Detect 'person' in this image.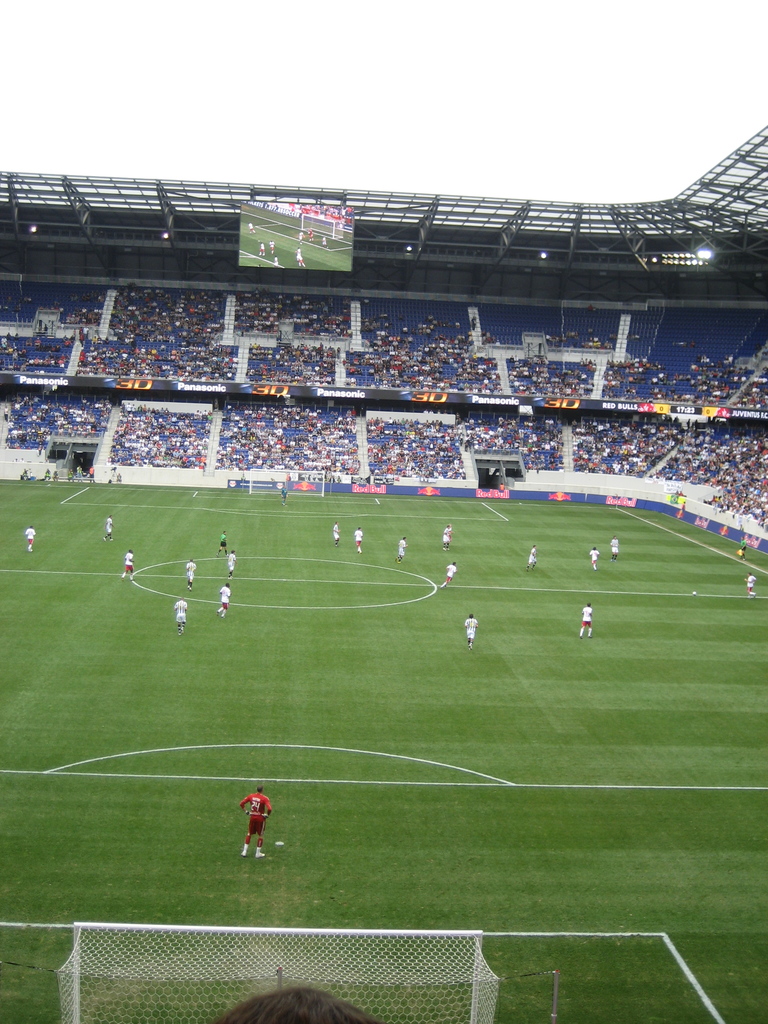
Detection: box(572, 605, 593, 640).
